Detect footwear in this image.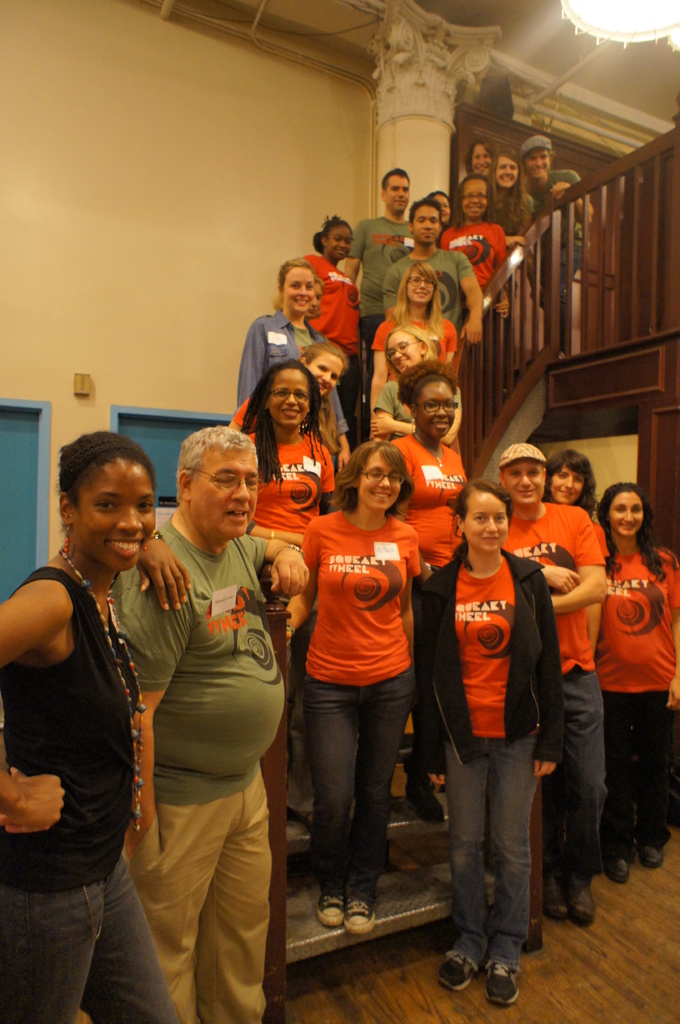
Detection: box(635, 844, 663, 870).
